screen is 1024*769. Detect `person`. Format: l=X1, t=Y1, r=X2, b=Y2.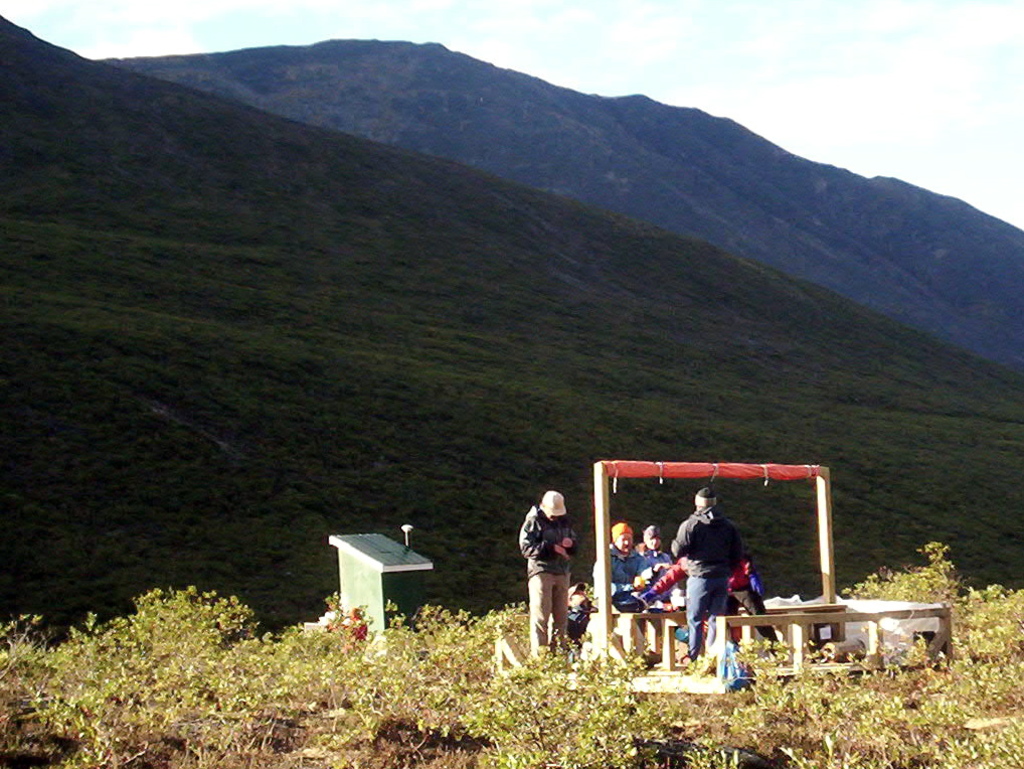
l=635, t=524, r=689, b=611.
